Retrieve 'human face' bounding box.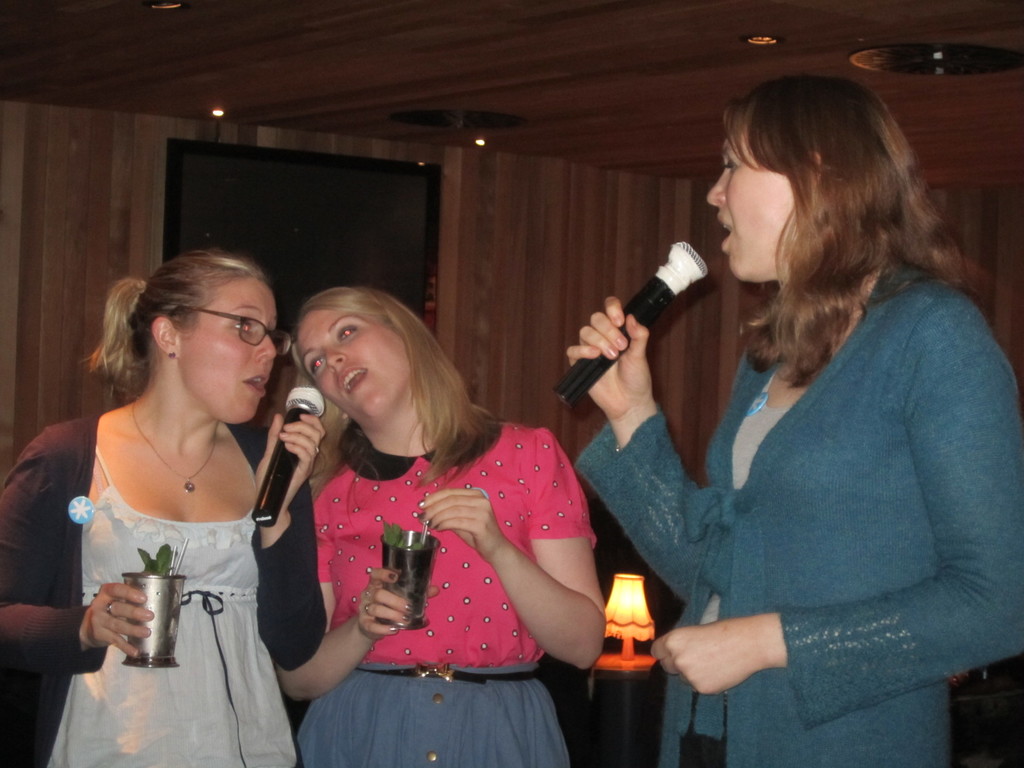
Bounding box: 292, 307, 412, 428.
